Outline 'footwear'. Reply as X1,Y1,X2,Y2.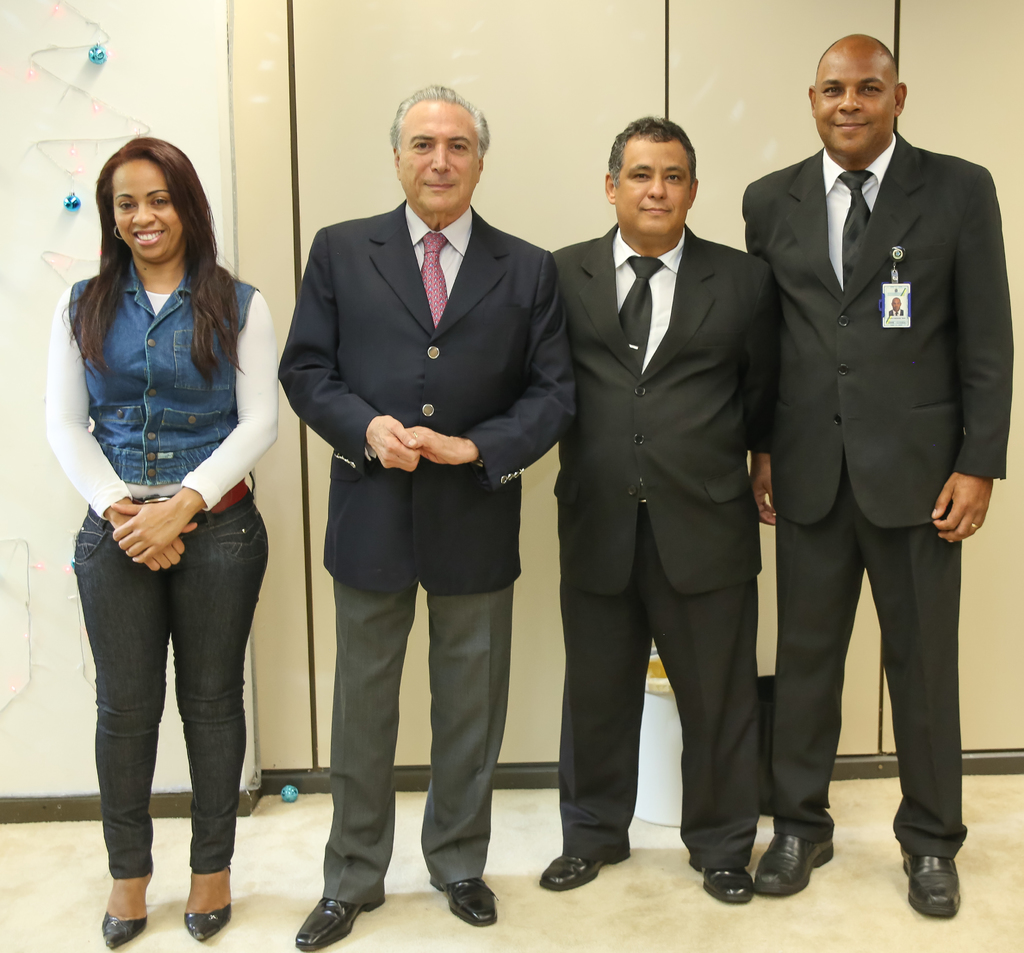
98,855,150,951.
